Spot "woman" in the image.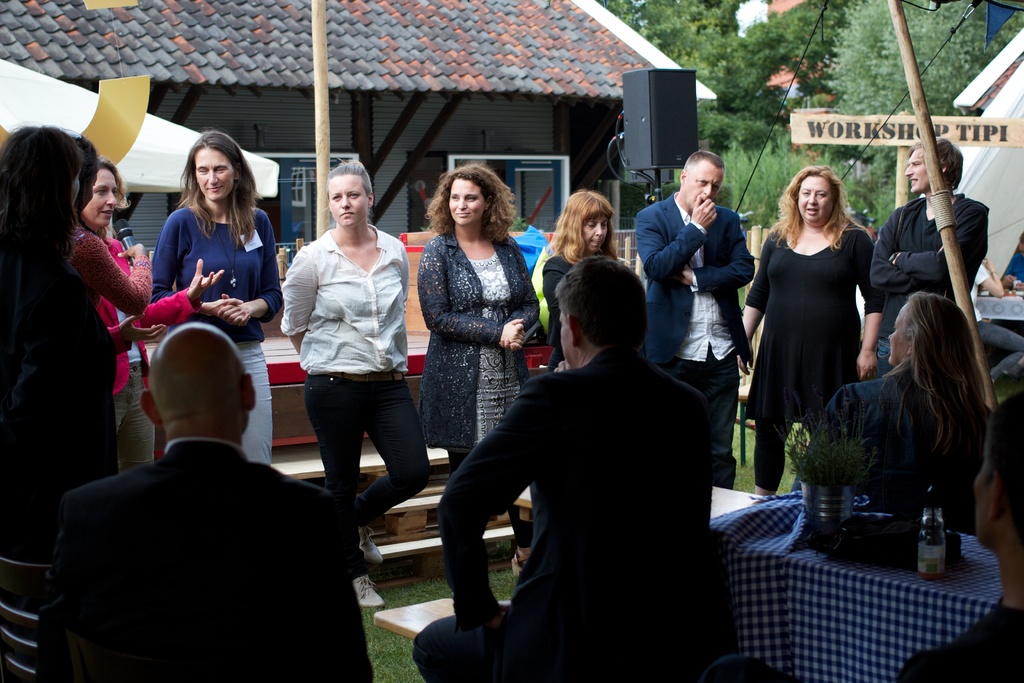
"woman" found at [left=282, top=160, right=434, bottom=613].
